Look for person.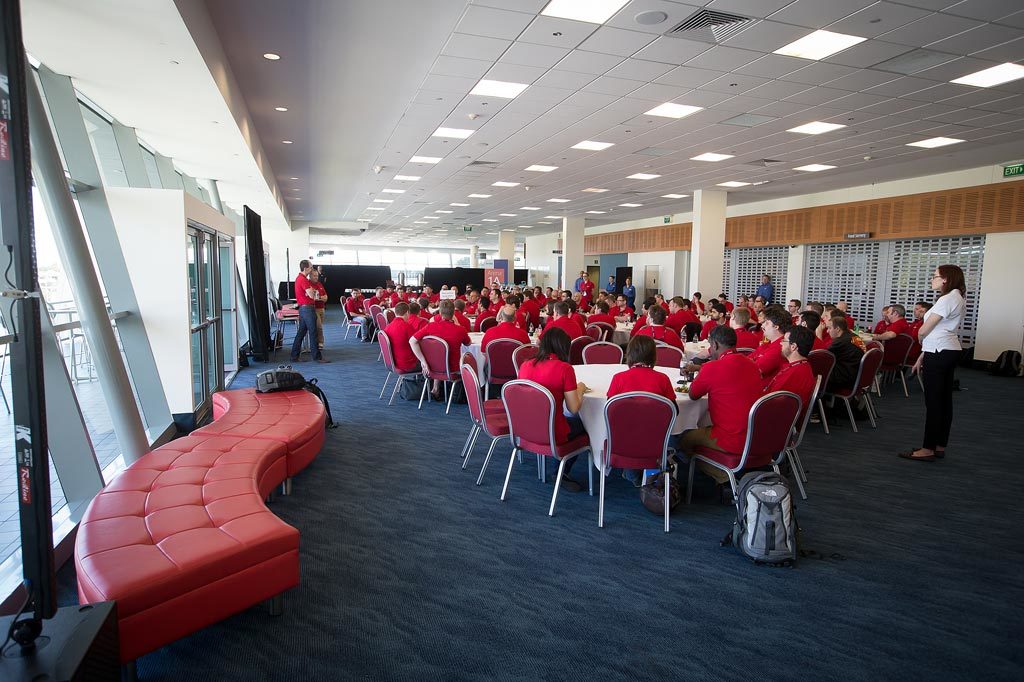
Found: [754, 313, 794, 368].
